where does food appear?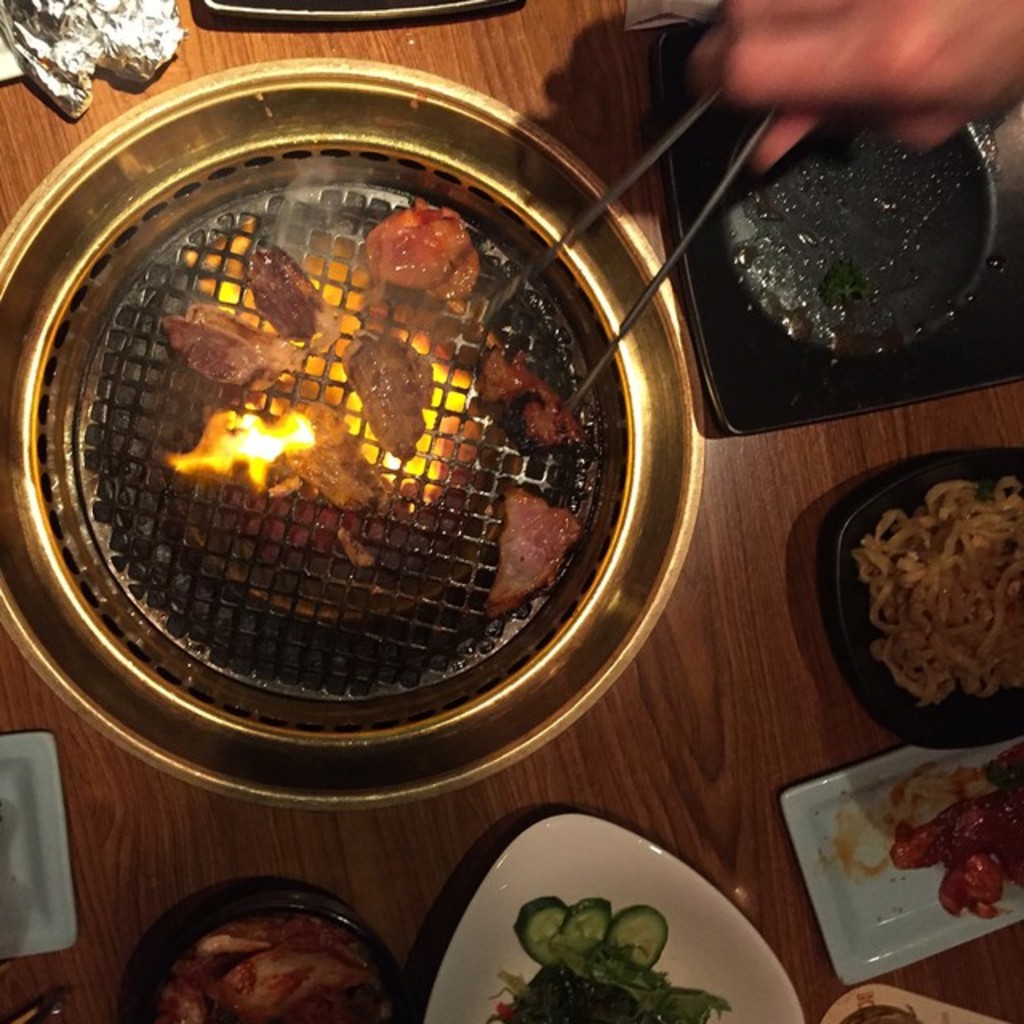
Appears at bbox(357, 194, 486, 296).
